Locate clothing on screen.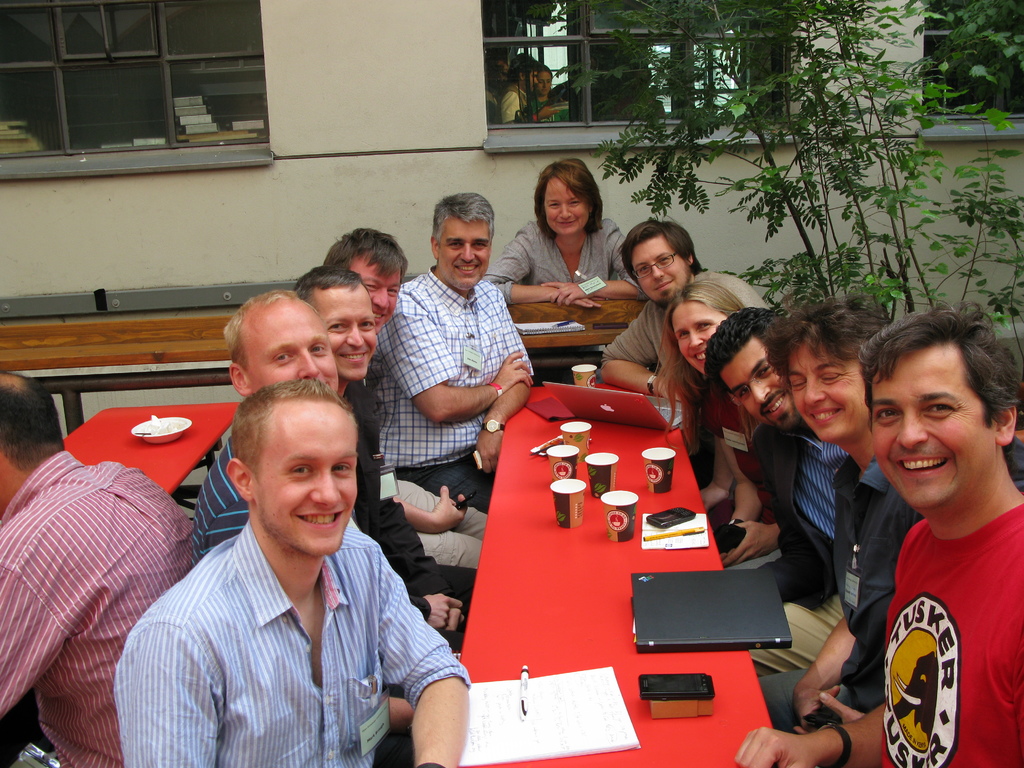
On screen at 746 417 863 665.
